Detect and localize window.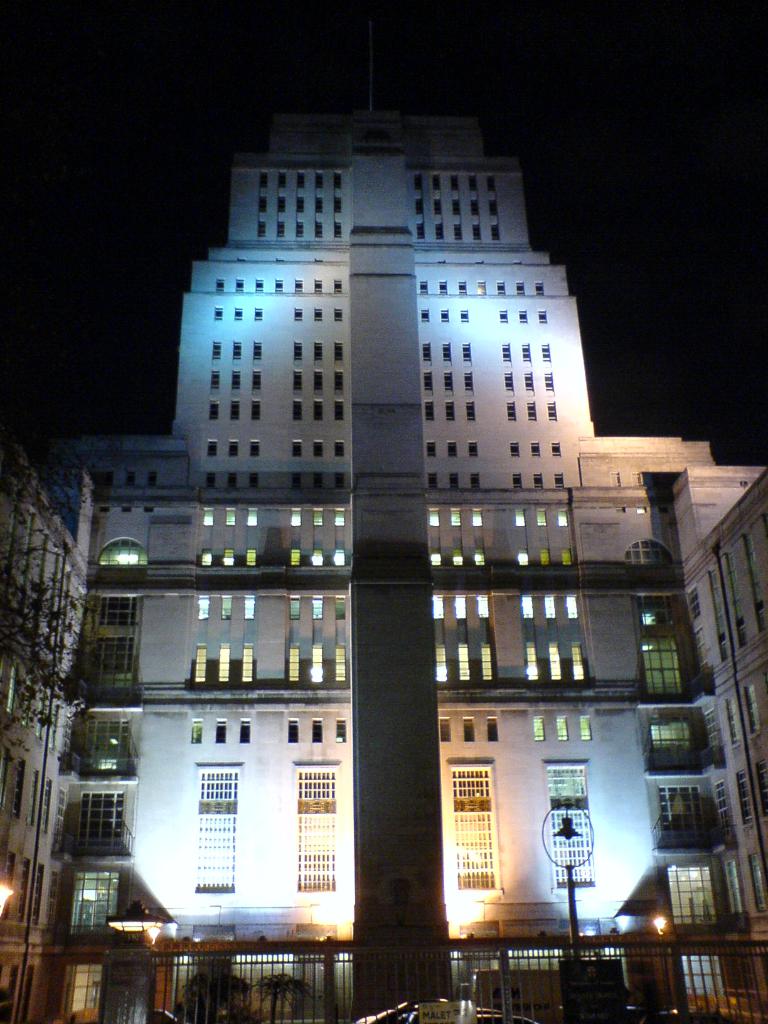
Localized at rect(445, 503, 461, 524).
